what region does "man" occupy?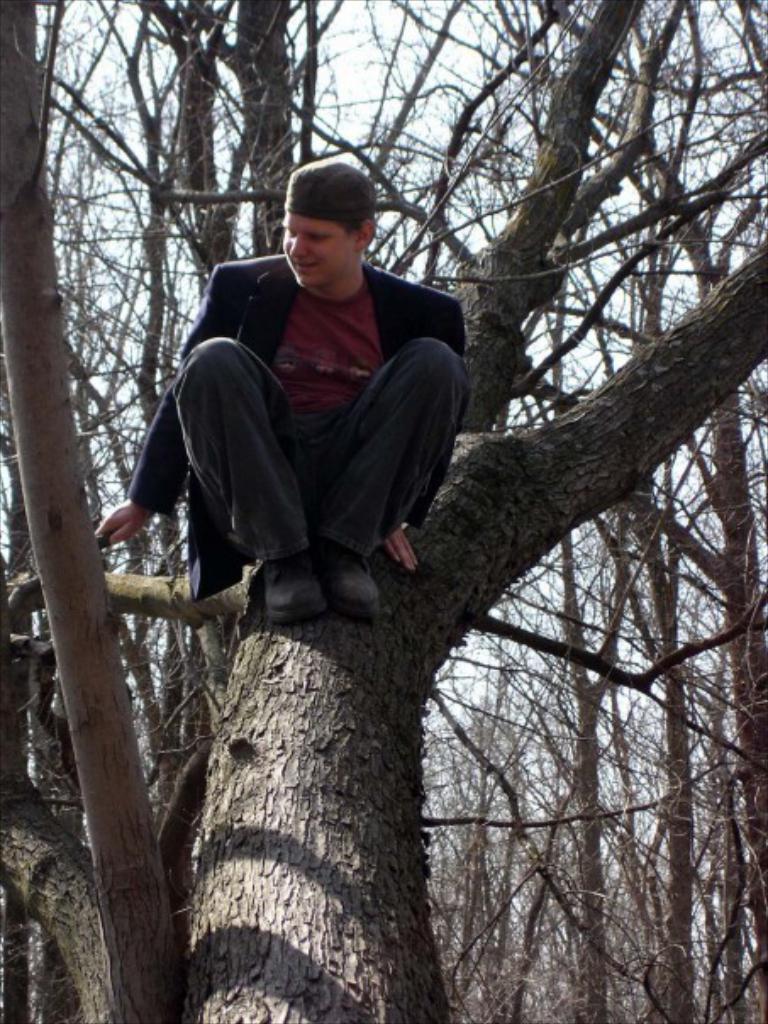
[127,158,480,683].
